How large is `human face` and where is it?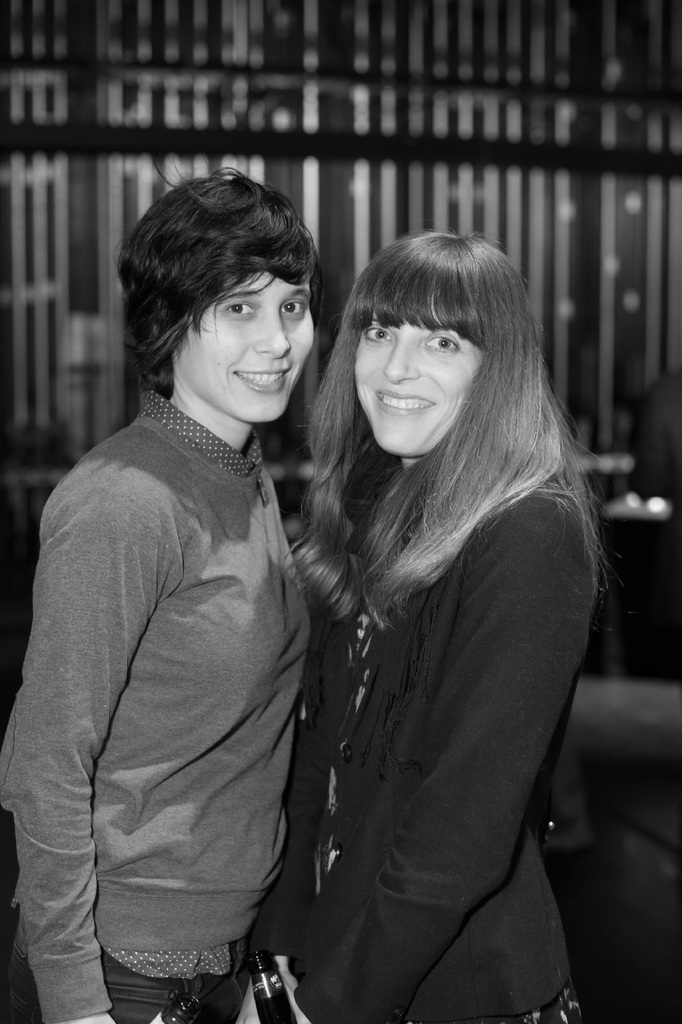
Bounding box: x1=356, y1=323, x2=477, y2=452.
